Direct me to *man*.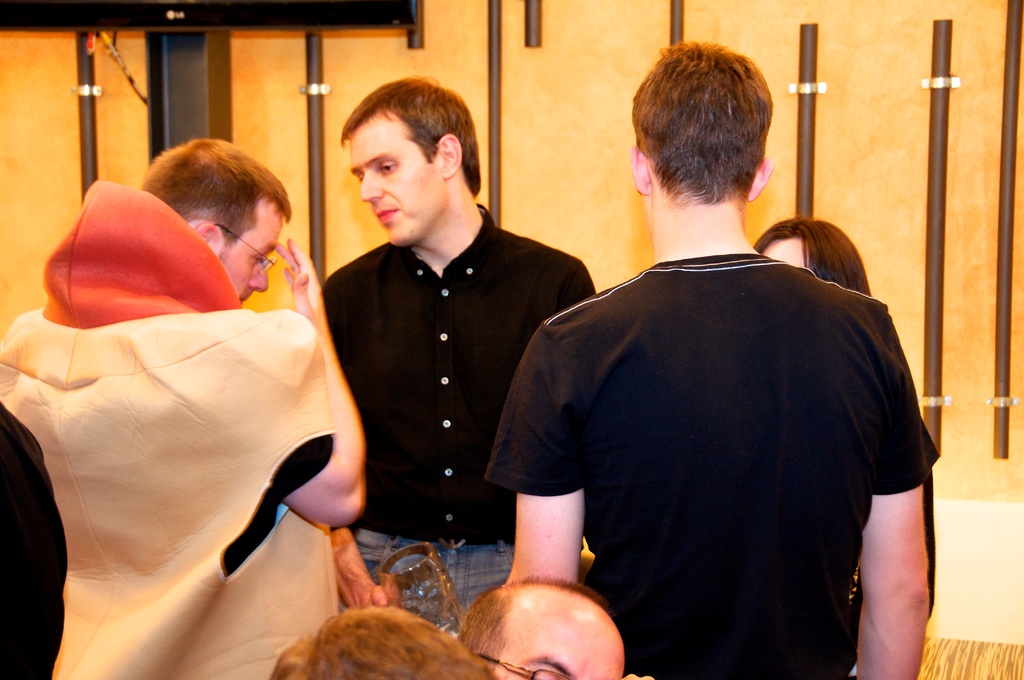
Direction: 316,76,598,644.
